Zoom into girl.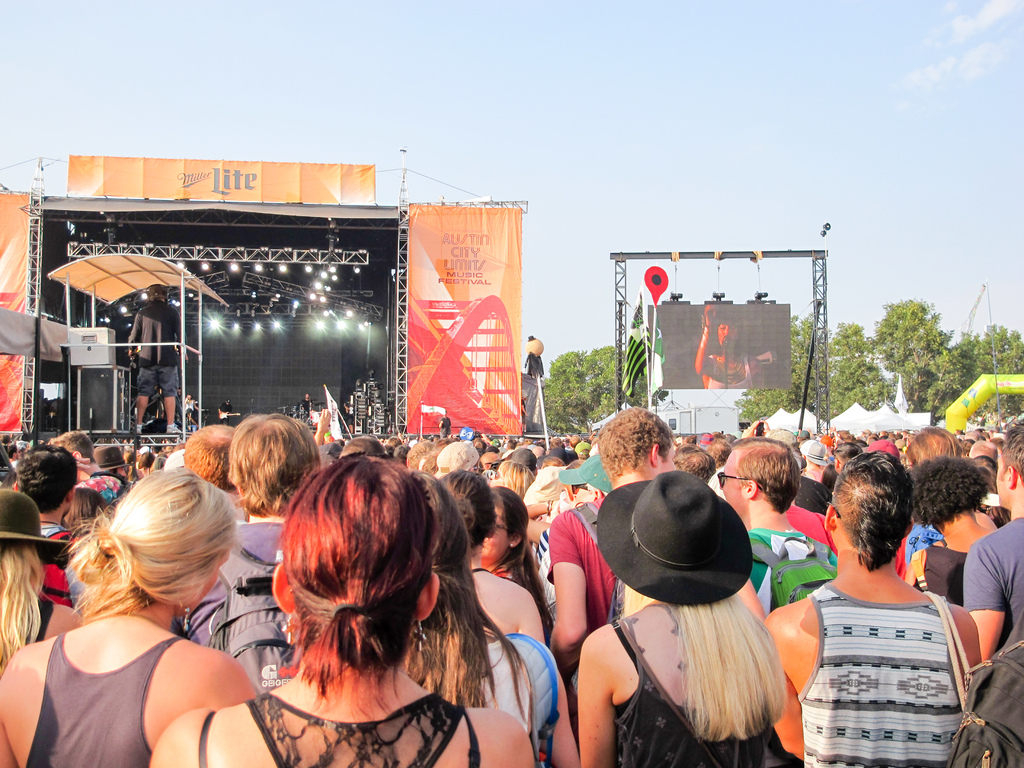
Zoom target: 149,455,535,767.
